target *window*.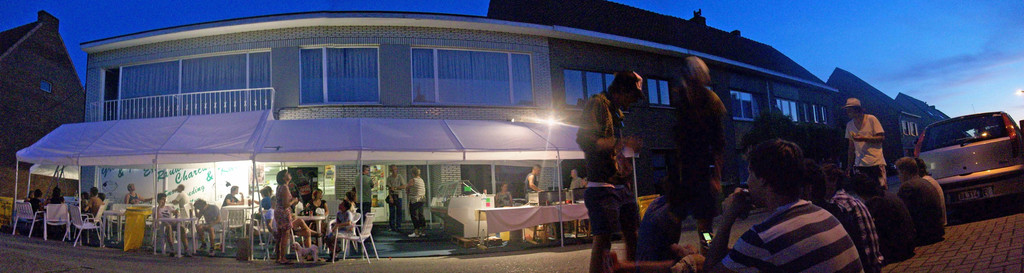
Target region: 720/83/754/120.
